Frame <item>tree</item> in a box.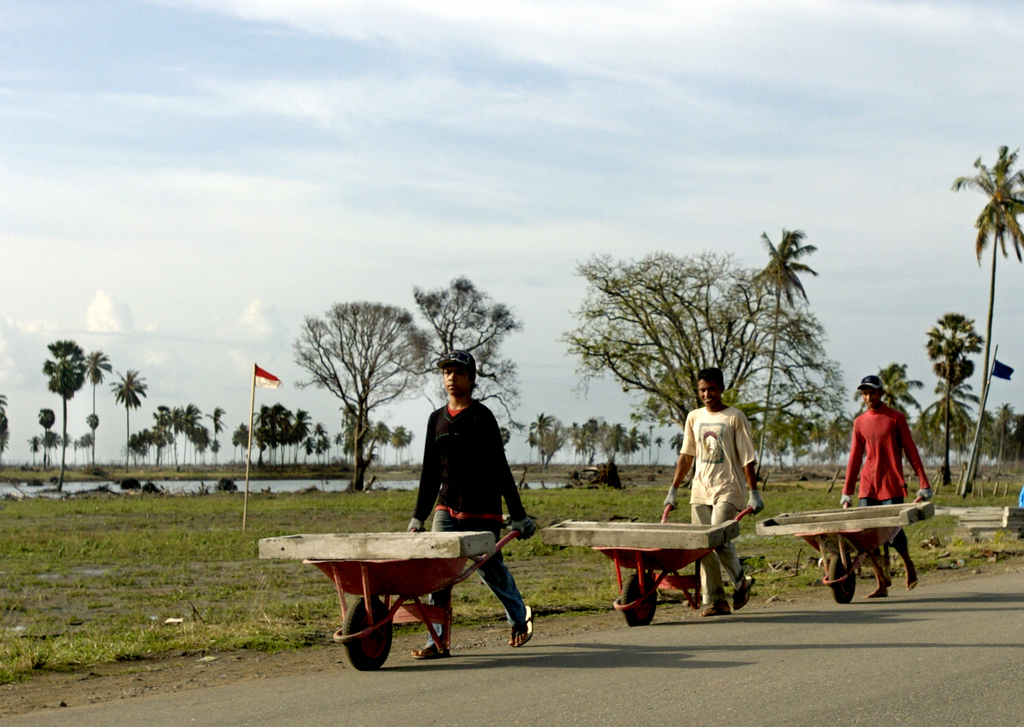
830:406:850:478.
